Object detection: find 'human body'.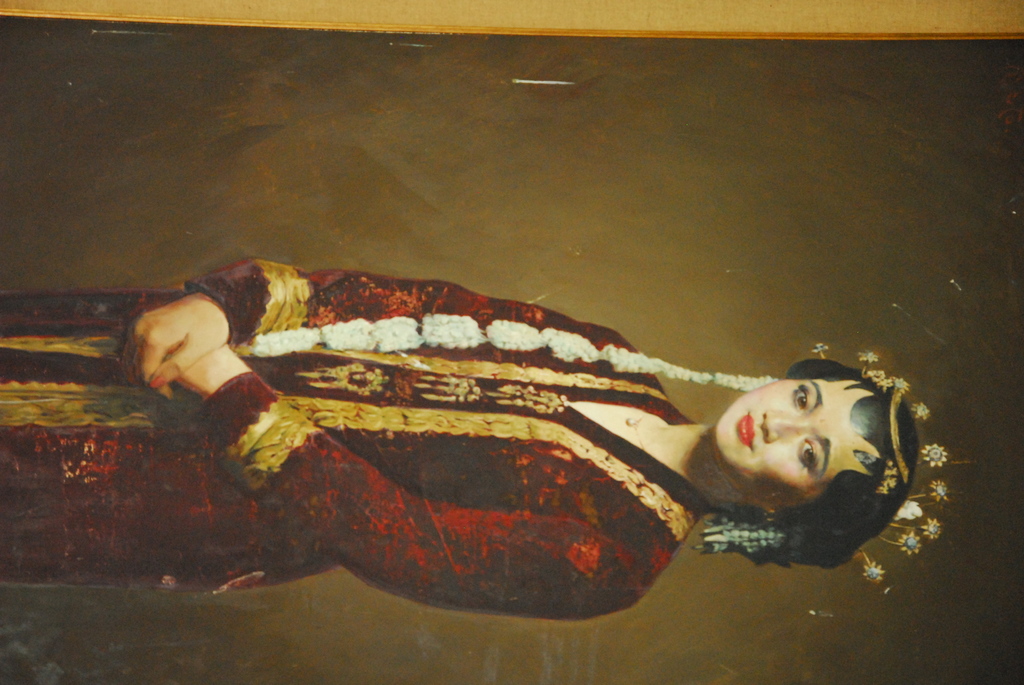
x1=81 y1=220 x2=1004 y2=620.
